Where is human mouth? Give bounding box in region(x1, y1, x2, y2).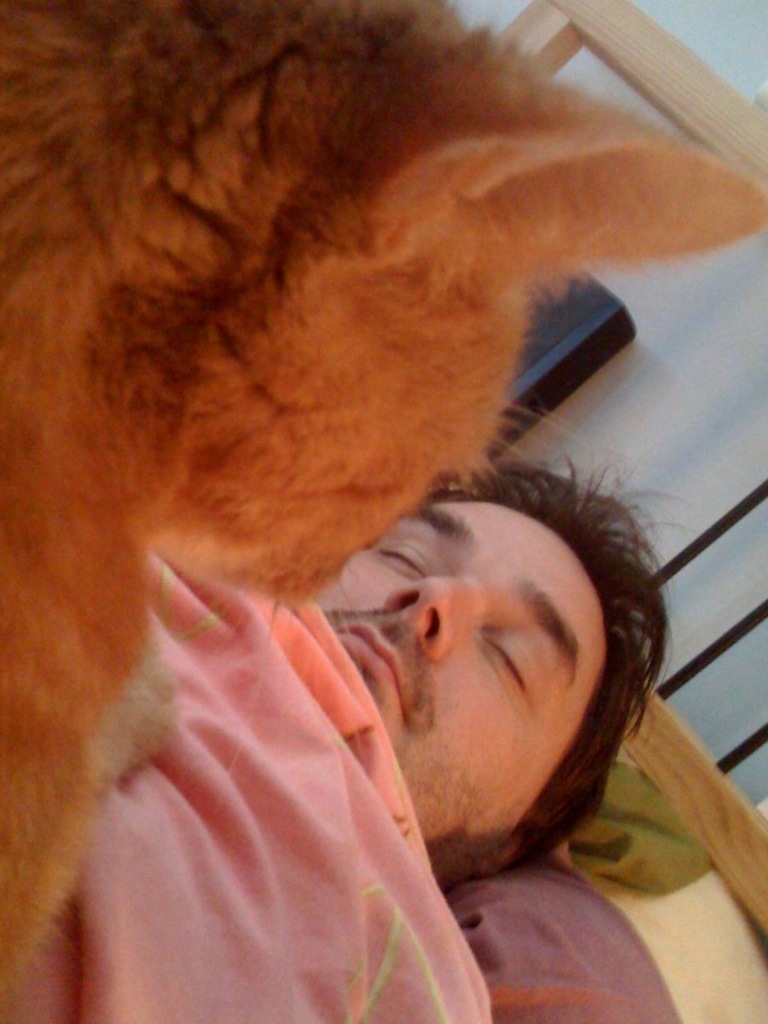
region(324, 612, 417, 712).
